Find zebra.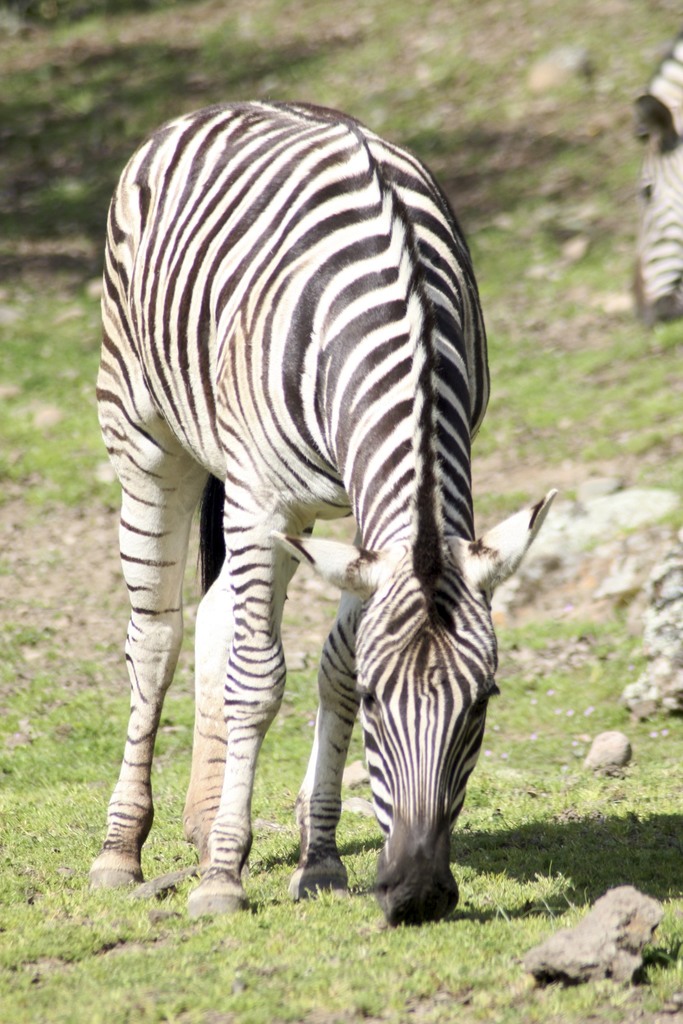
BBox(85, 100, 554, 926).
